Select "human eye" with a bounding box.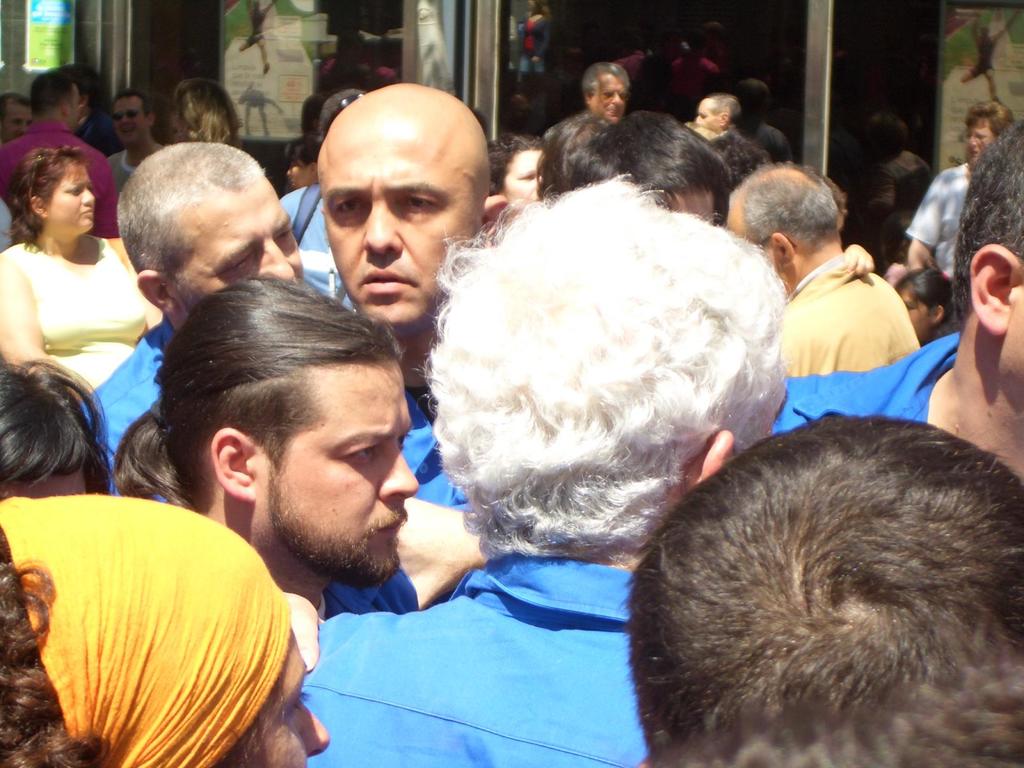
l=399, t=192, r=444, b=214.
